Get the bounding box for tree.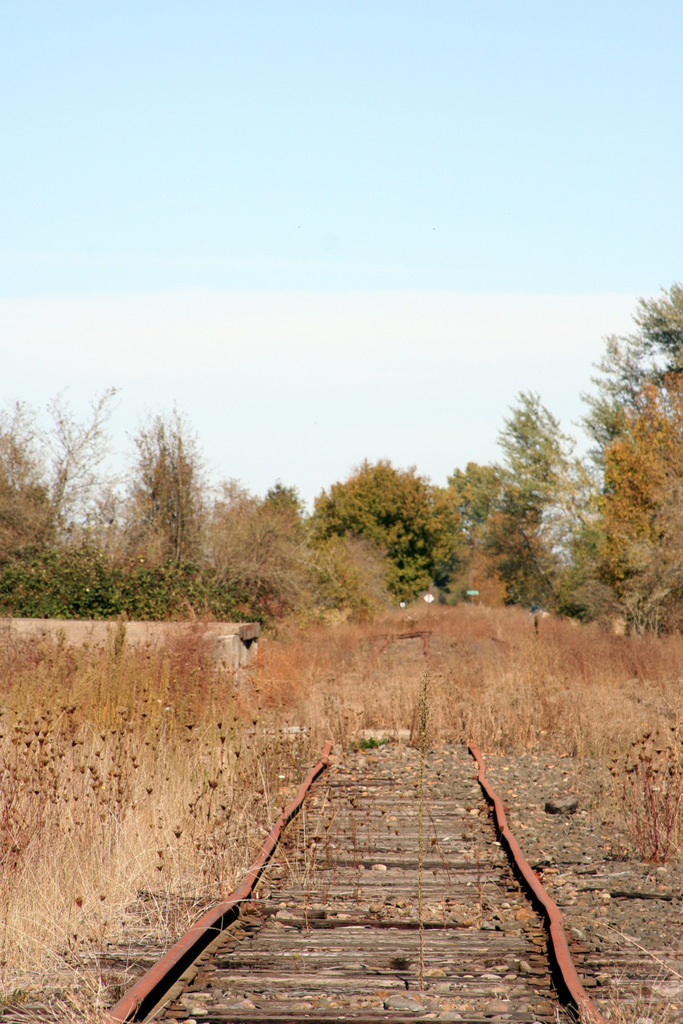
l=601, t=381, r=682, b=620.
